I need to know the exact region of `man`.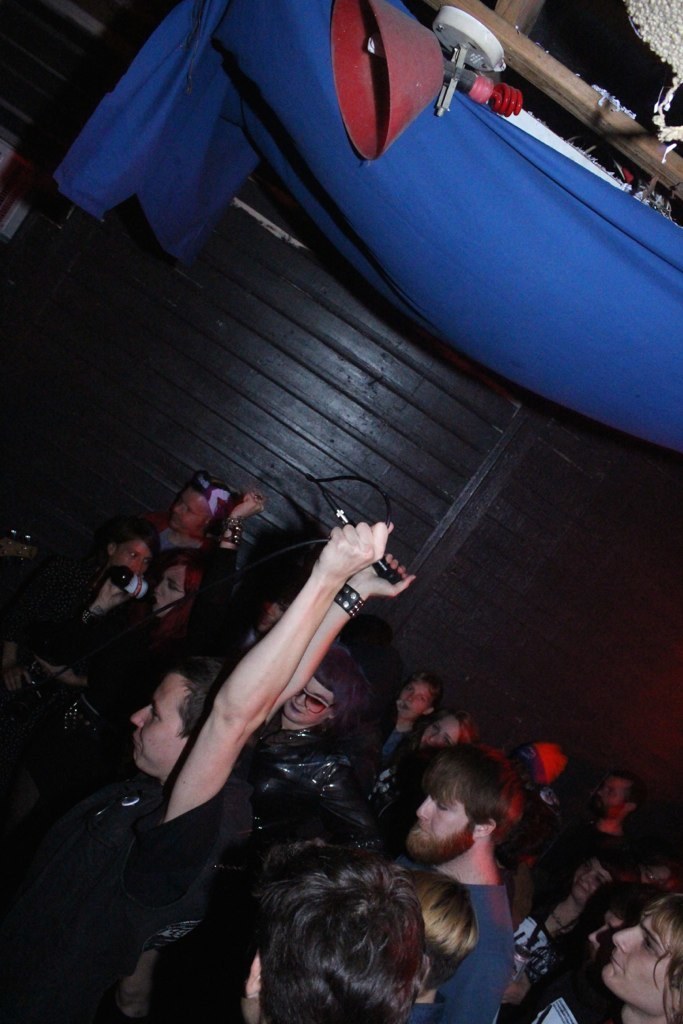
Region: Rect(38, 518, 417, 1023).
